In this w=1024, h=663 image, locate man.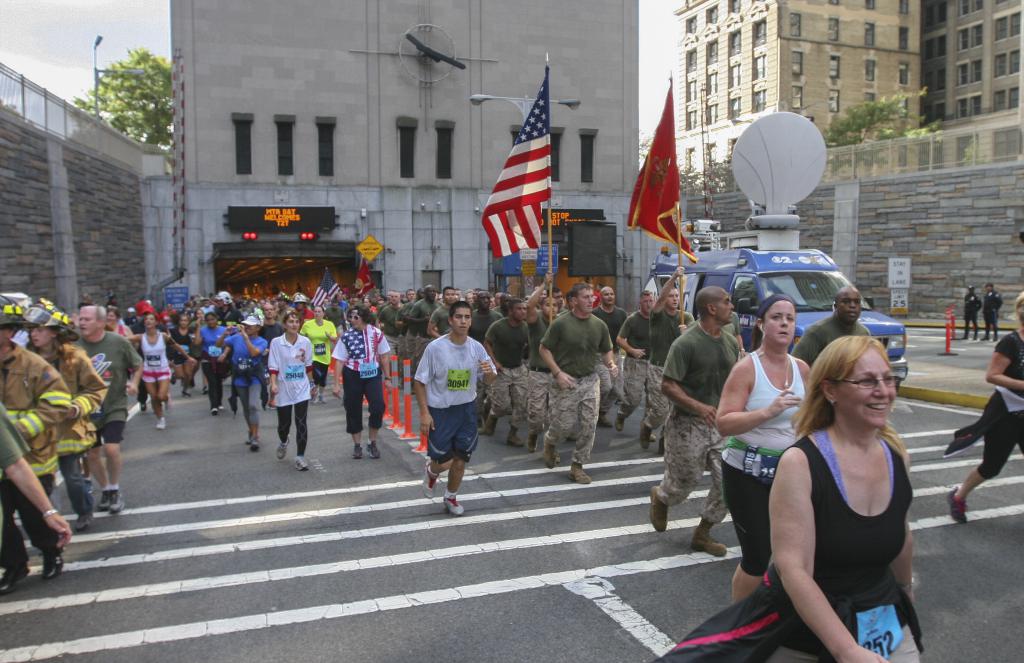
Bounding box: (x1=794, y1=287, x2=867, y2=364).
